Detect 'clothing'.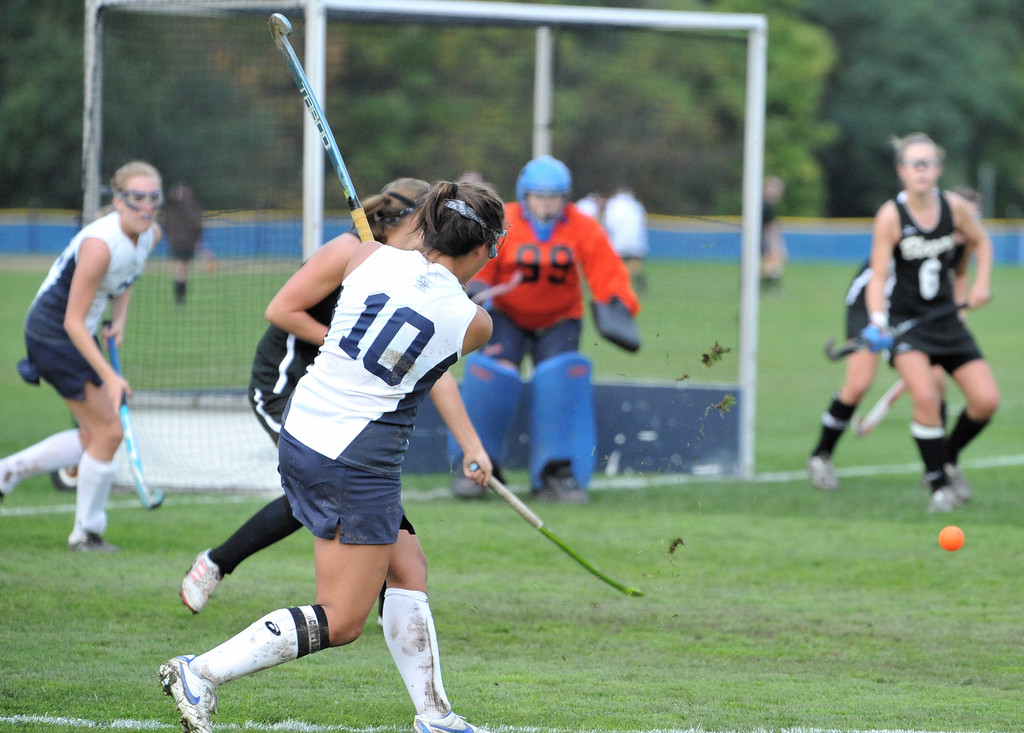
Detected at locate(475, 200, 648, 373).
